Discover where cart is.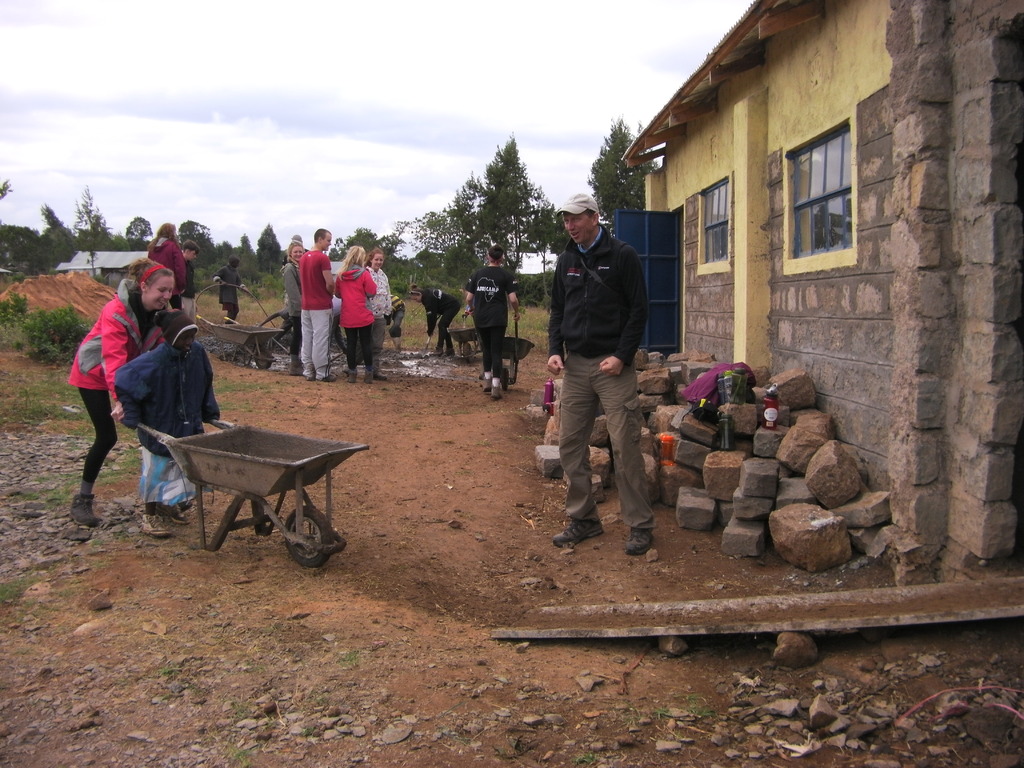
Discovered at (x1=196, y1=315, x2=285, y2=372).
